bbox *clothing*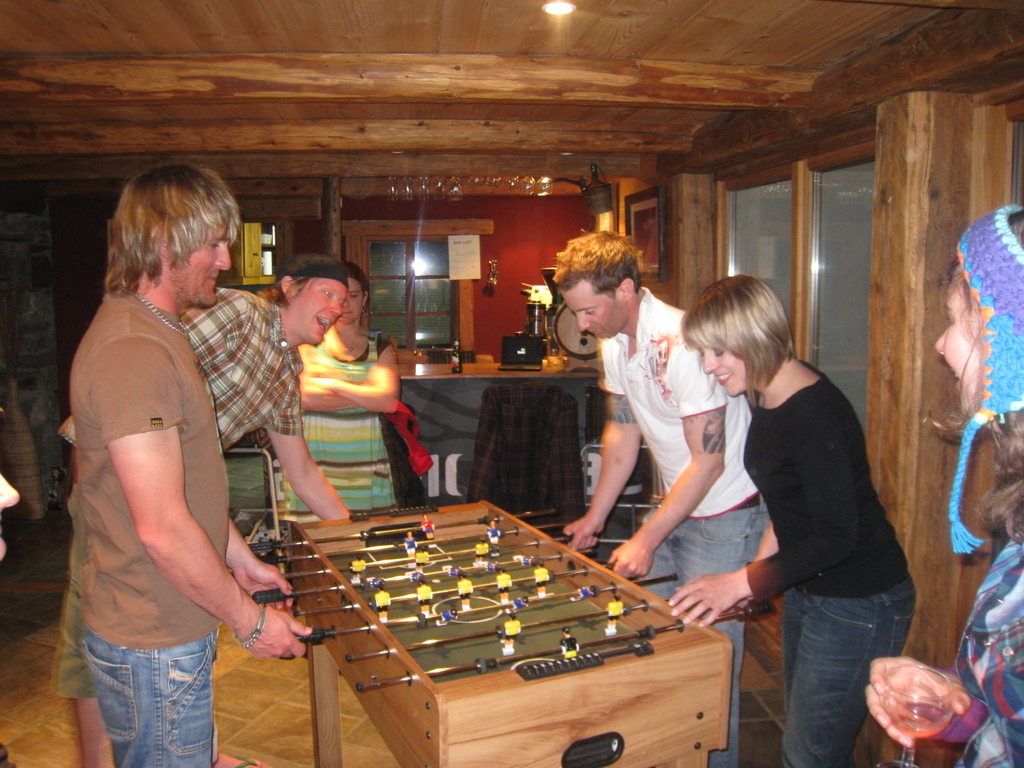
{"left": 55, "top": 287, "right": 312, "bottom": 699}
